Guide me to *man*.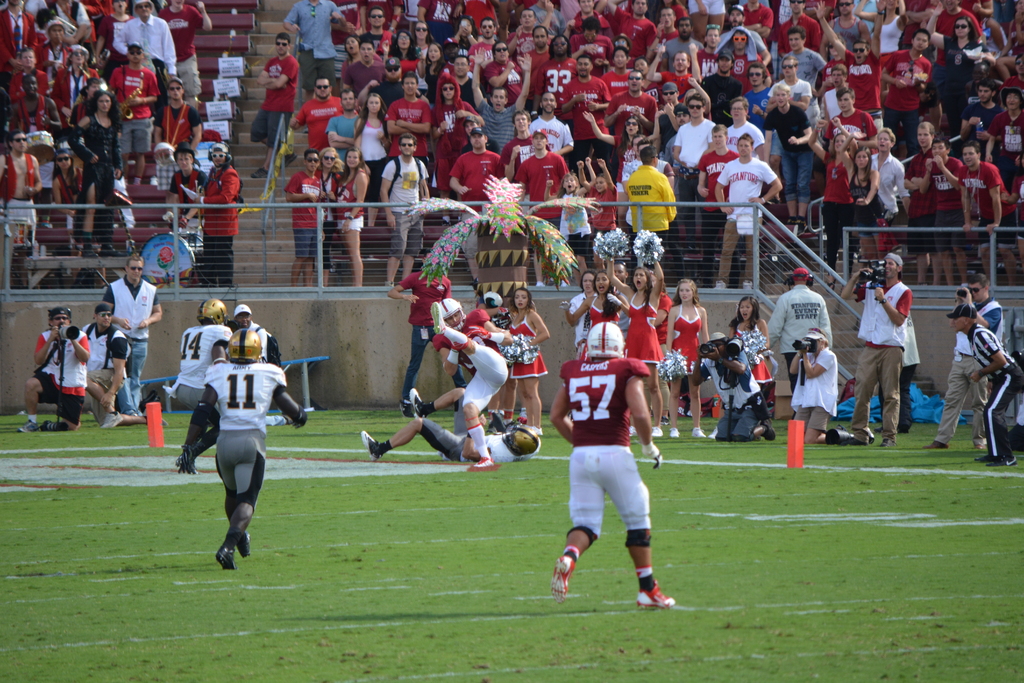
Guidance: crop(36, 18, 76, 101).
